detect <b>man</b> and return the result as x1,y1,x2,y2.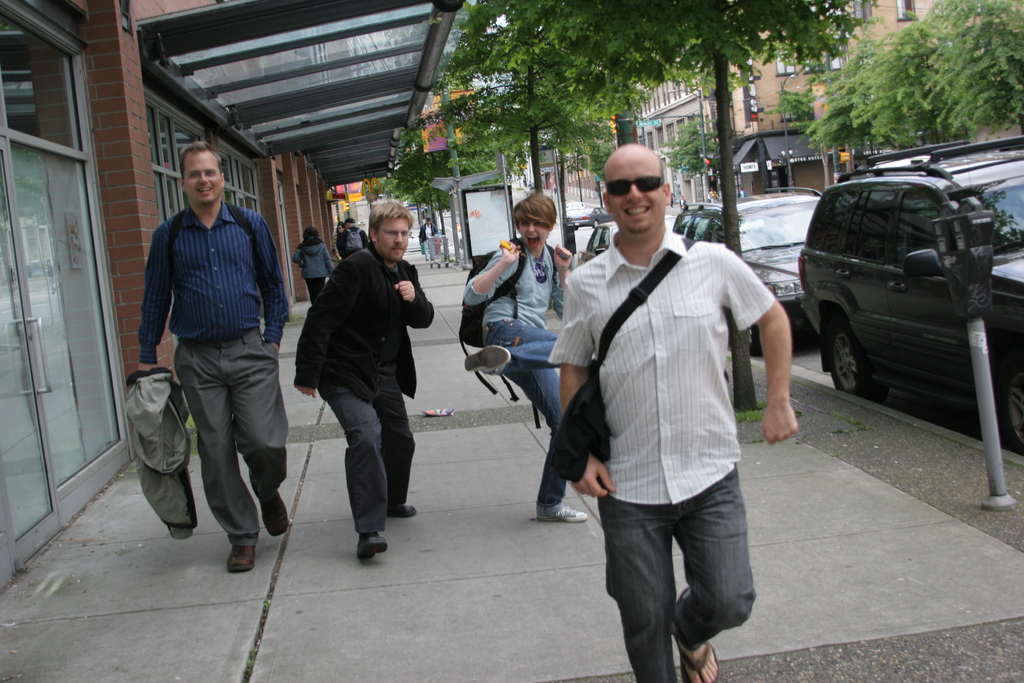
544,142,795,682.
